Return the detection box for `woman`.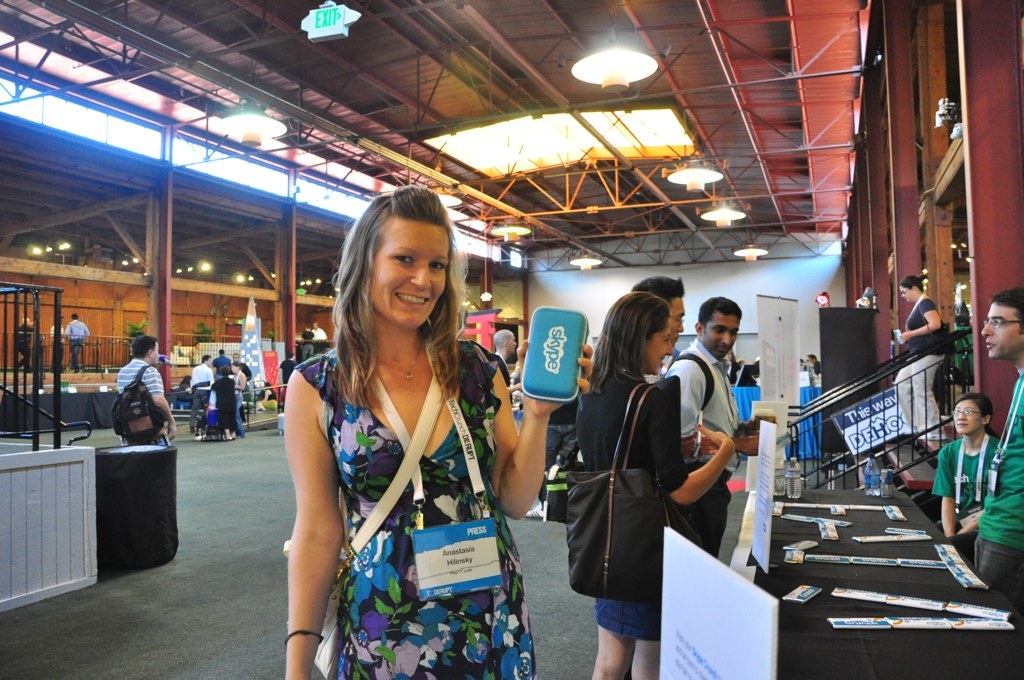
(x1=570, y1=286, x2=714, y2=675).
